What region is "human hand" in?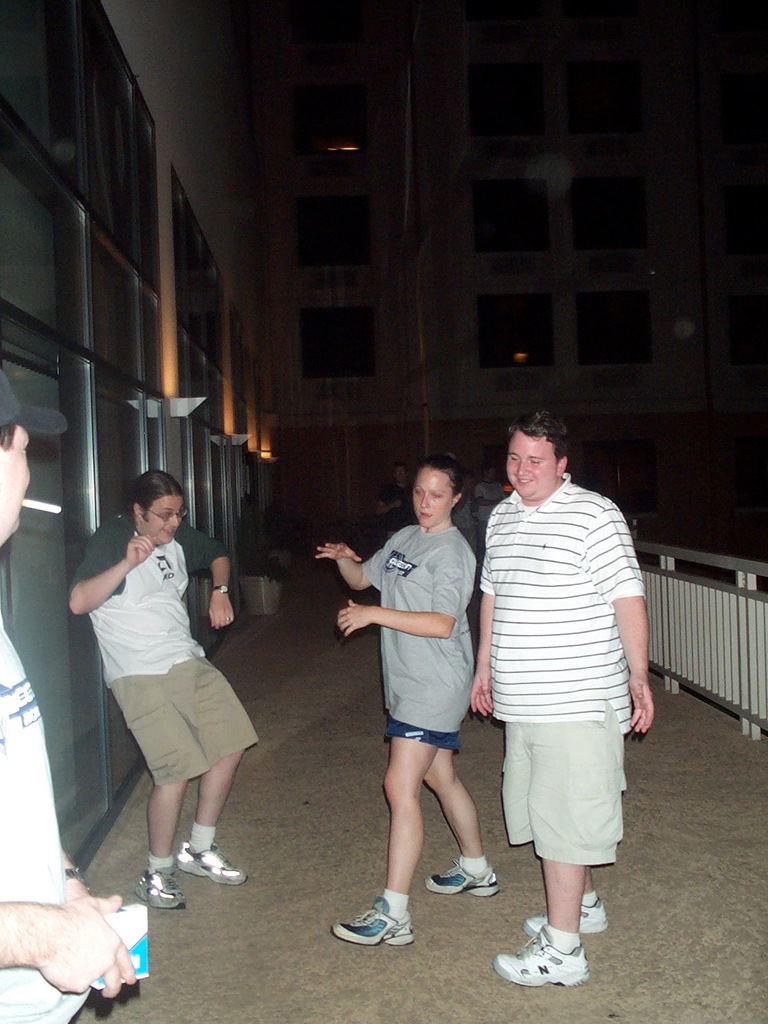
select_region(314, 542, 361, 562).
